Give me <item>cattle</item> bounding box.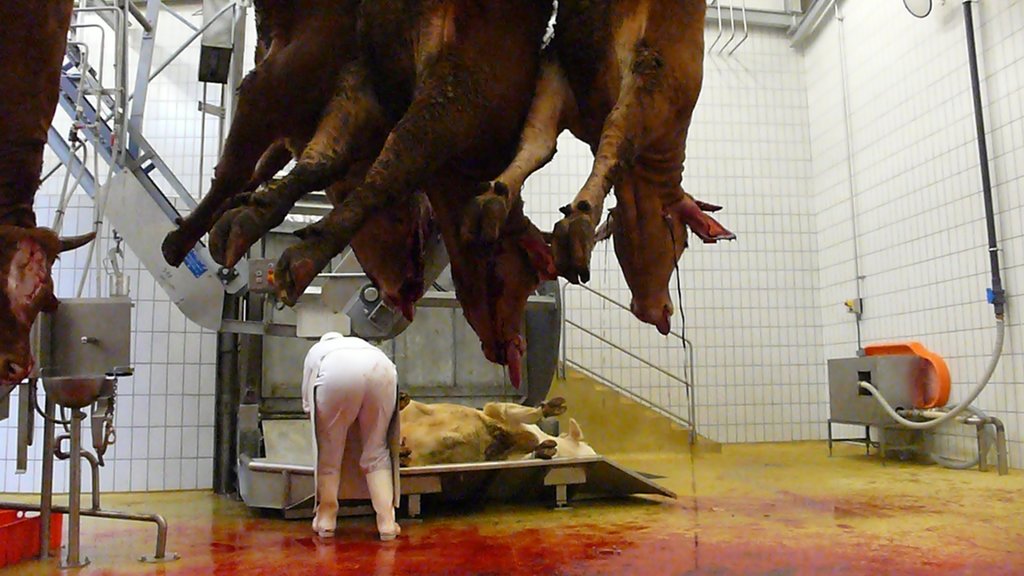
crop(399, 396, 566, 467).
